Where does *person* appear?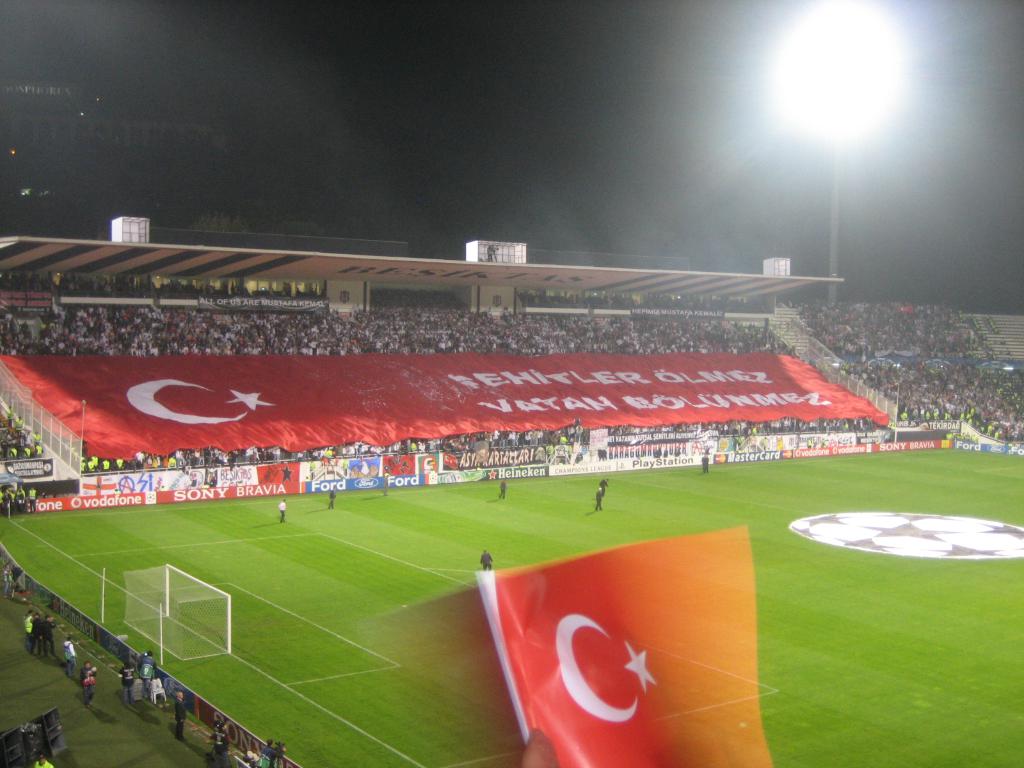
Appears at x1=34 y1=617 x2=43 y2=651.
